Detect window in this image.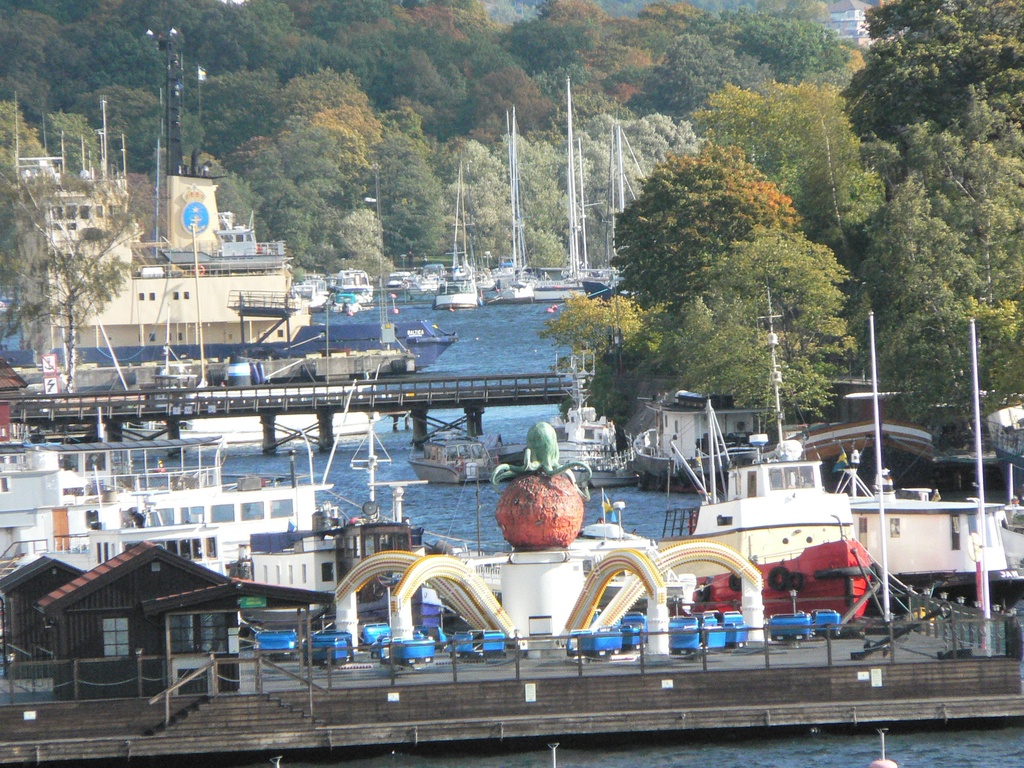
Detection: box=[271, 496, 297, 524].
